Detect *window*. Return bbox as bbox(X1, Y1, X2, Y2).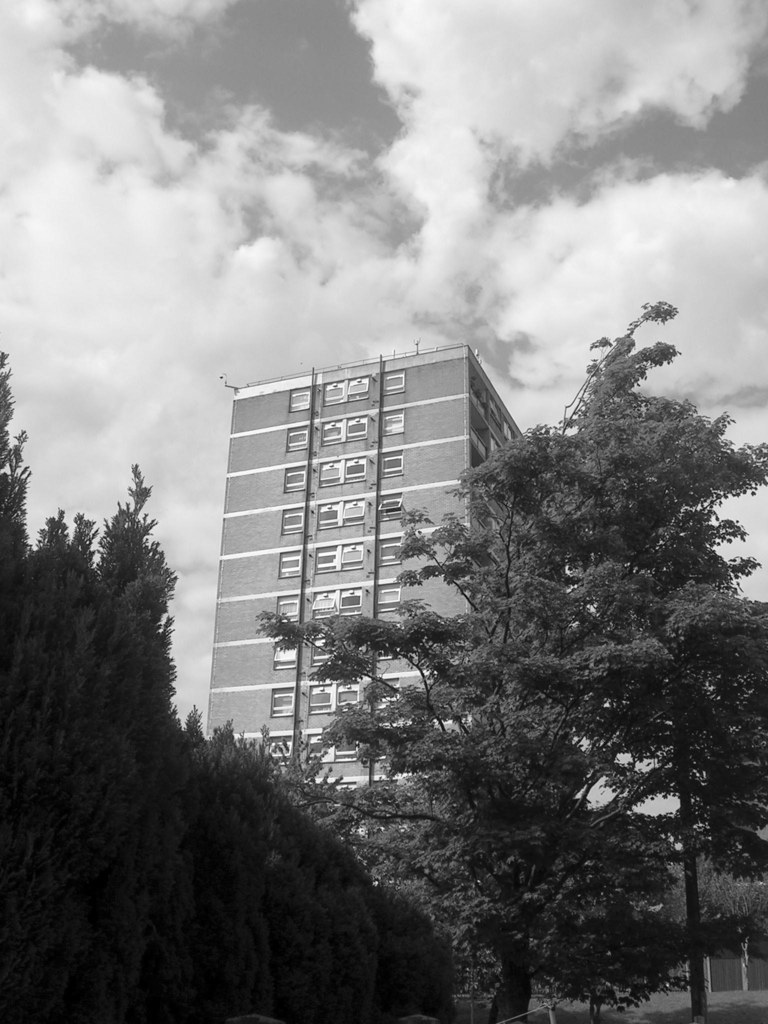
bbox(304, 733, 318, 754).
